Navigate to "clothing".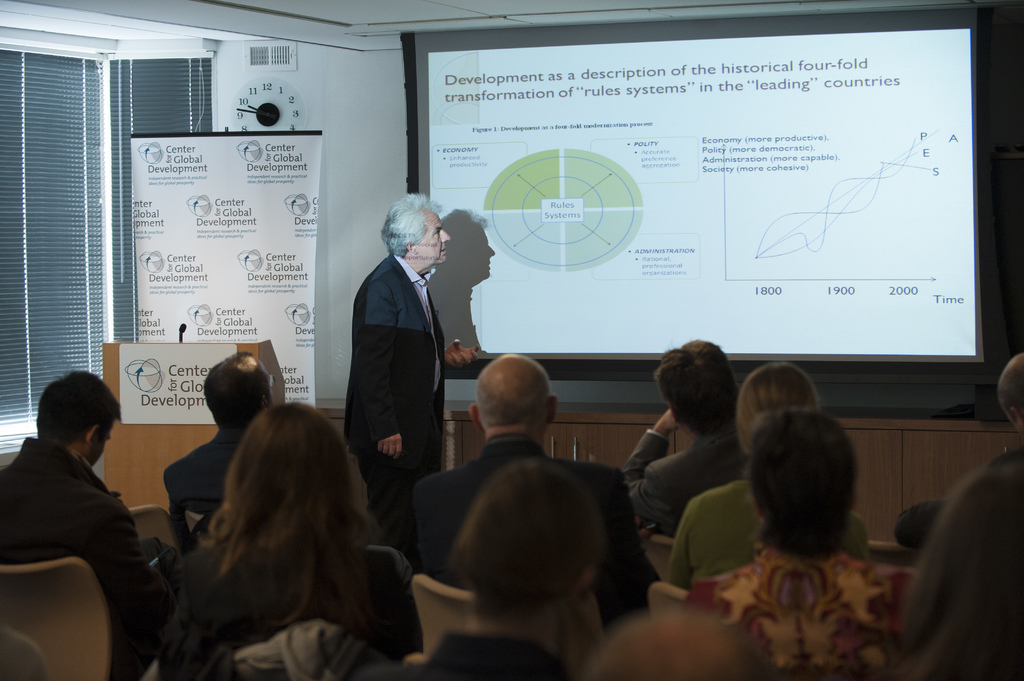
Navigation target: Rect(149, 540, 394, 680).
